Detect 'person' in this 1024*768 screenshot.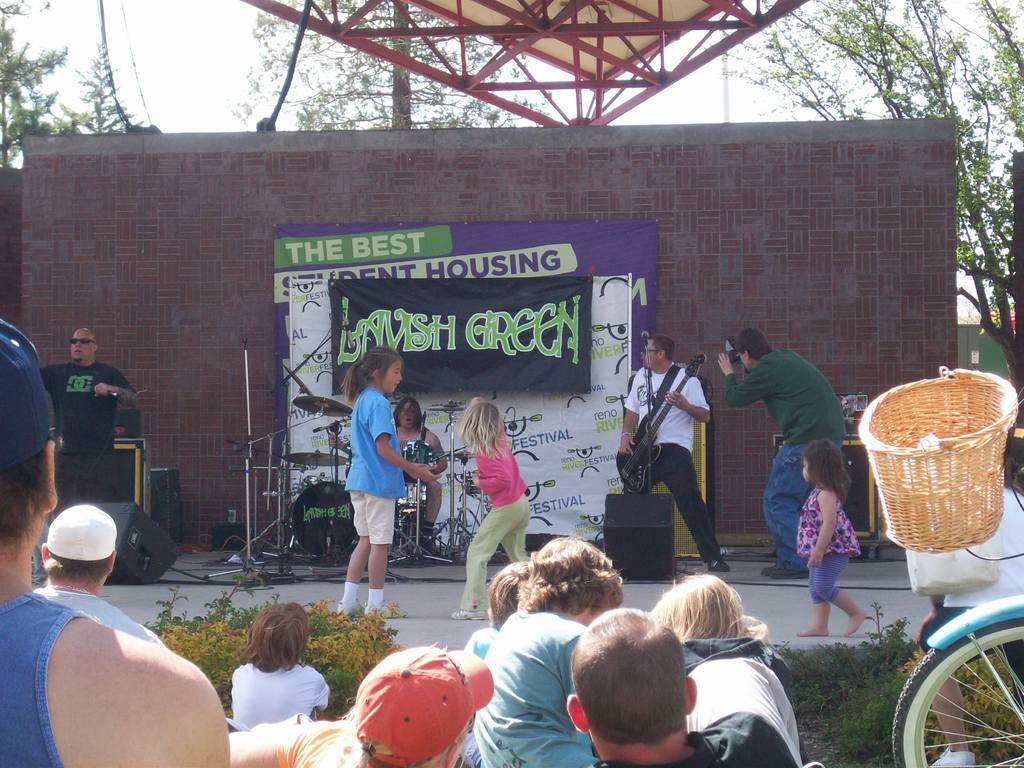
Detection: <region>30, 502, 169, 645</region>.
